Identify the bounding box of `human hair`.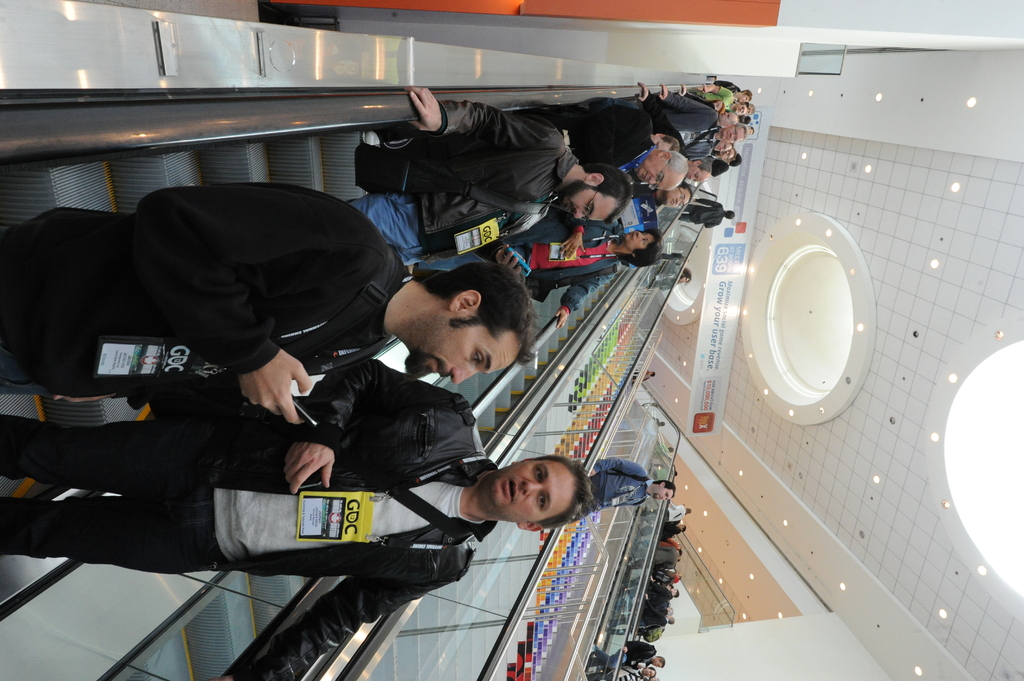
BBox(721, 209, 733, 217).
